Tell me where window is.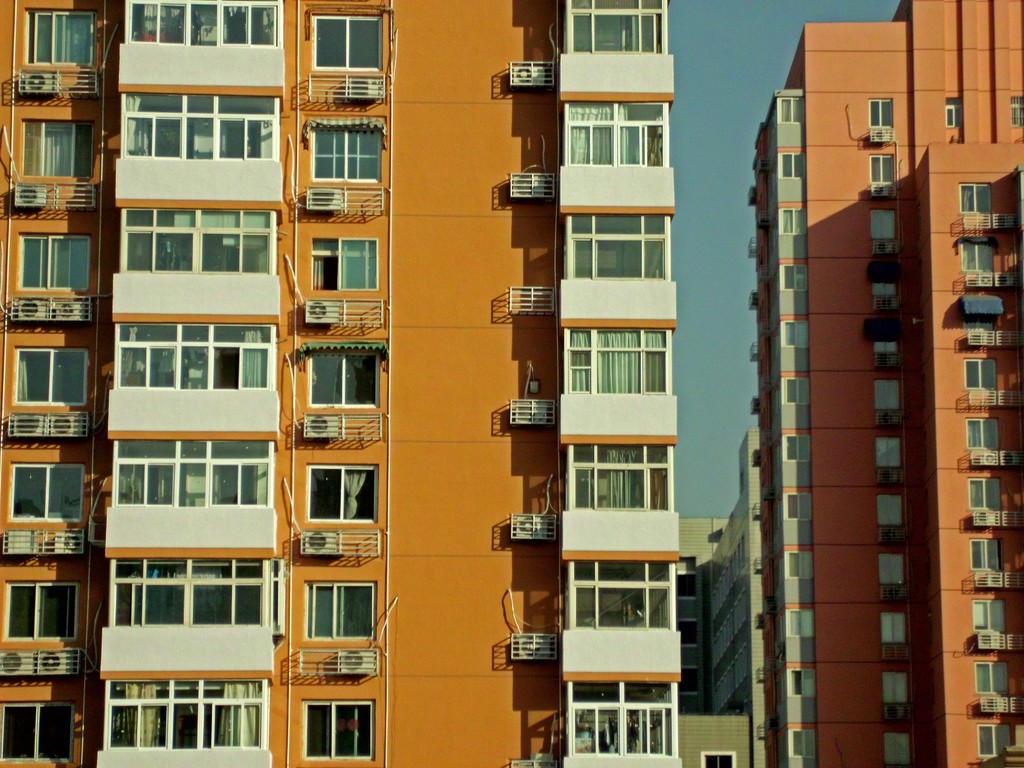
window is at [970, 538, 1007, 575].
